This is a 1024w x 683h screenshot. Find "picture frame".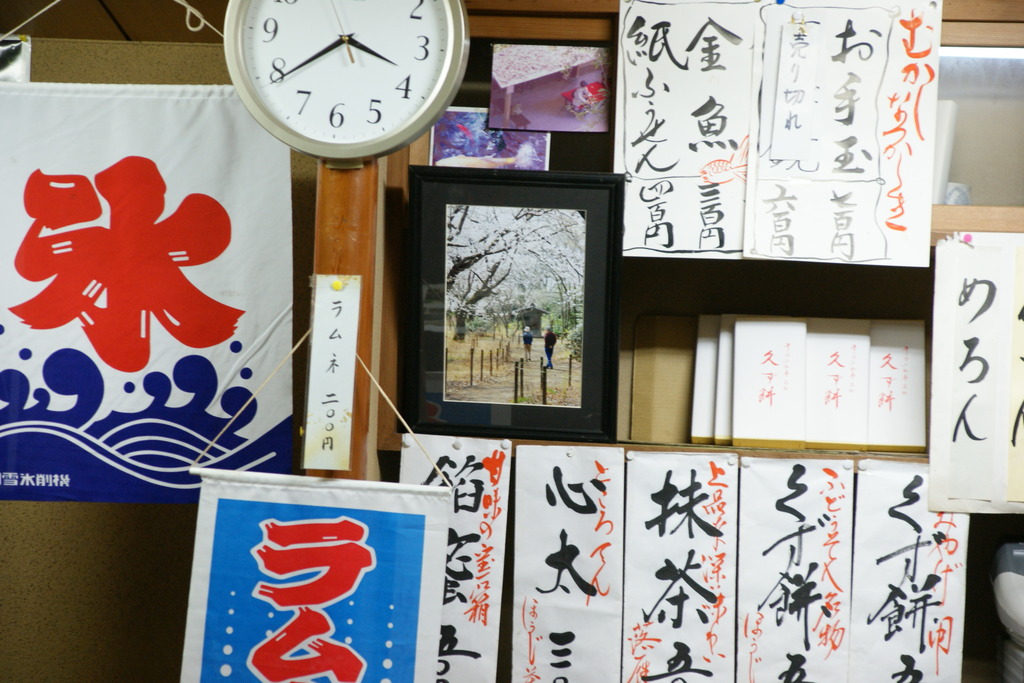
Bounding box: <bbox>413, 110, 605, 186</bbox>.
